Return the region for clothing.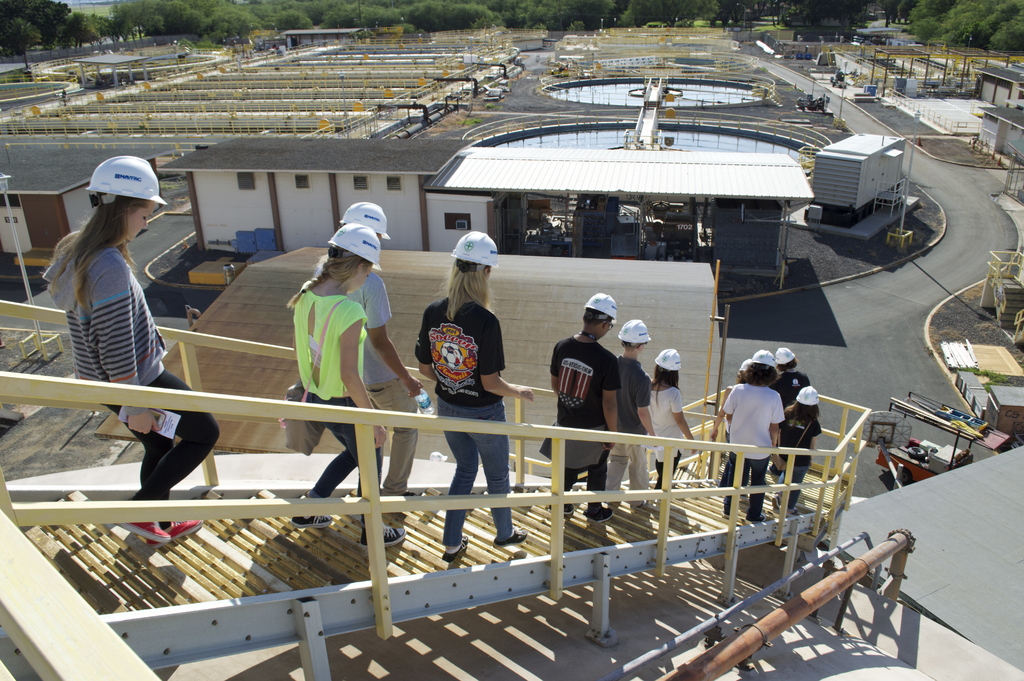
pyautogui.locateOnScreen(285, 285, 385, 505).
